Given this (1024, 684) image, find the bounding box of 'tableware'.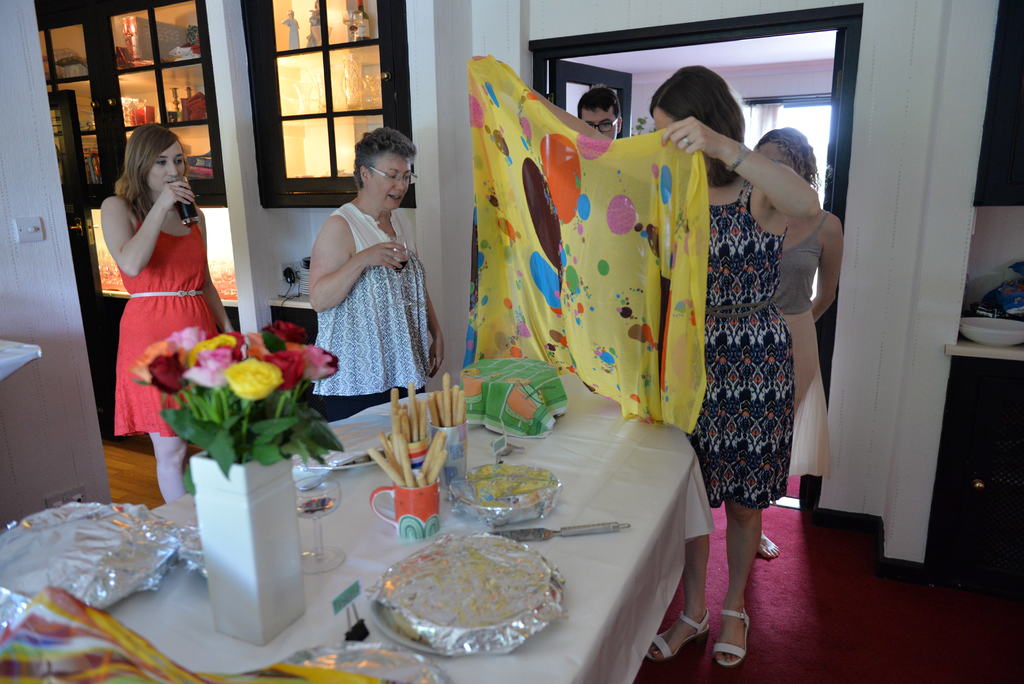
(left=429, top=419, right=470, bottom=485).
